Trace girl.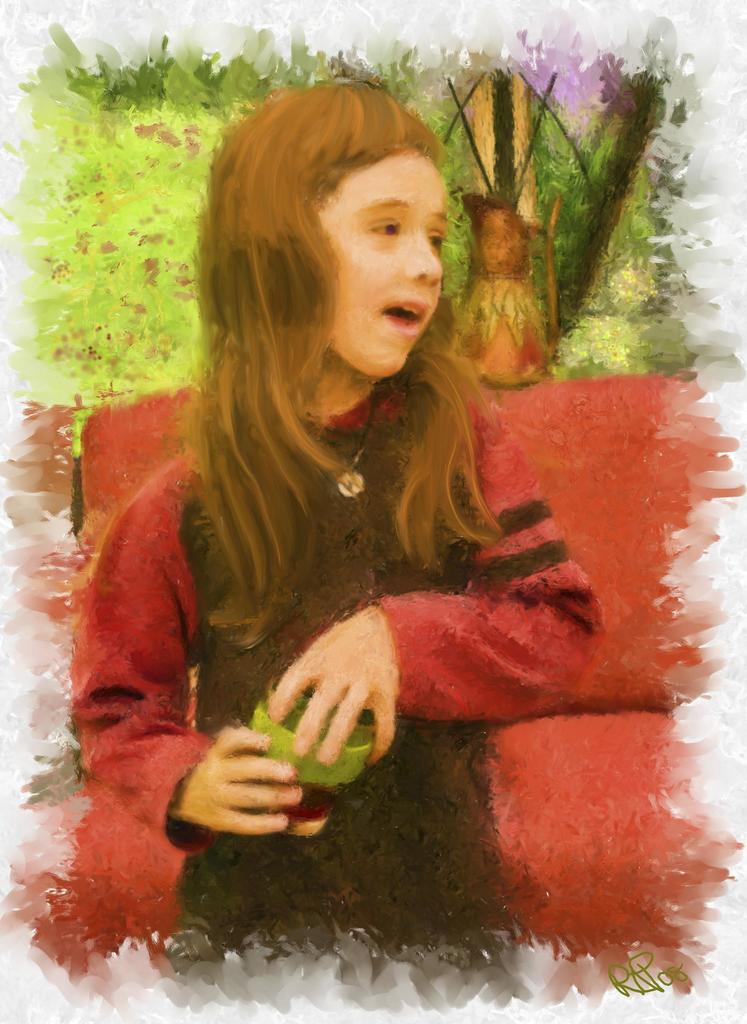
Traced to (71,80,601,1004).
